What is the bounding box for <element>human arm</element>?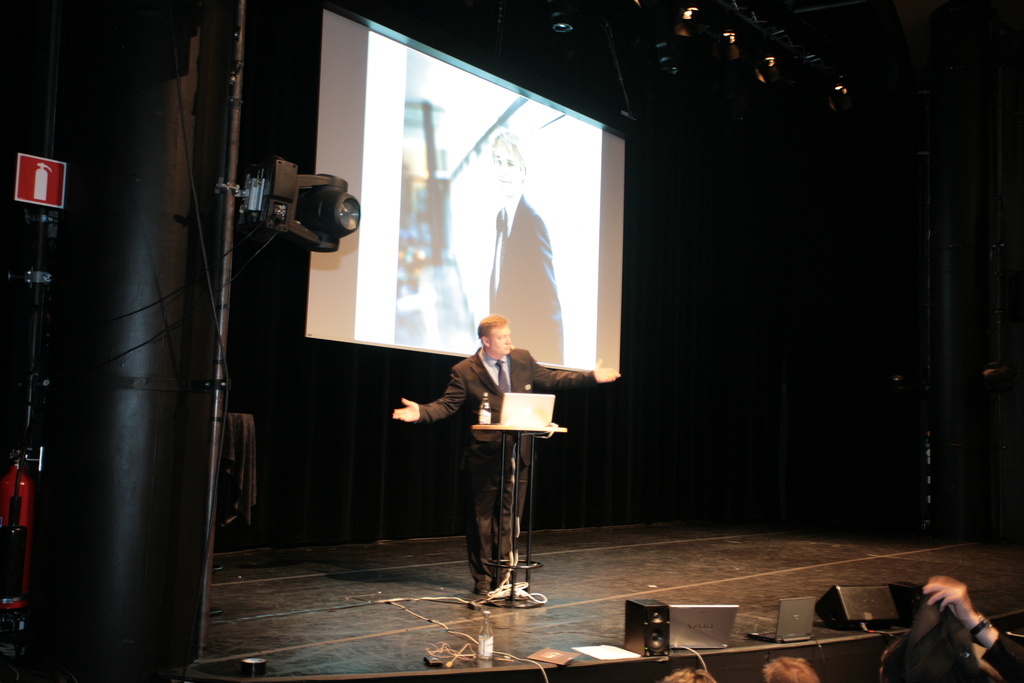
(x1=386, y1=368, x2=465, y2=426).
